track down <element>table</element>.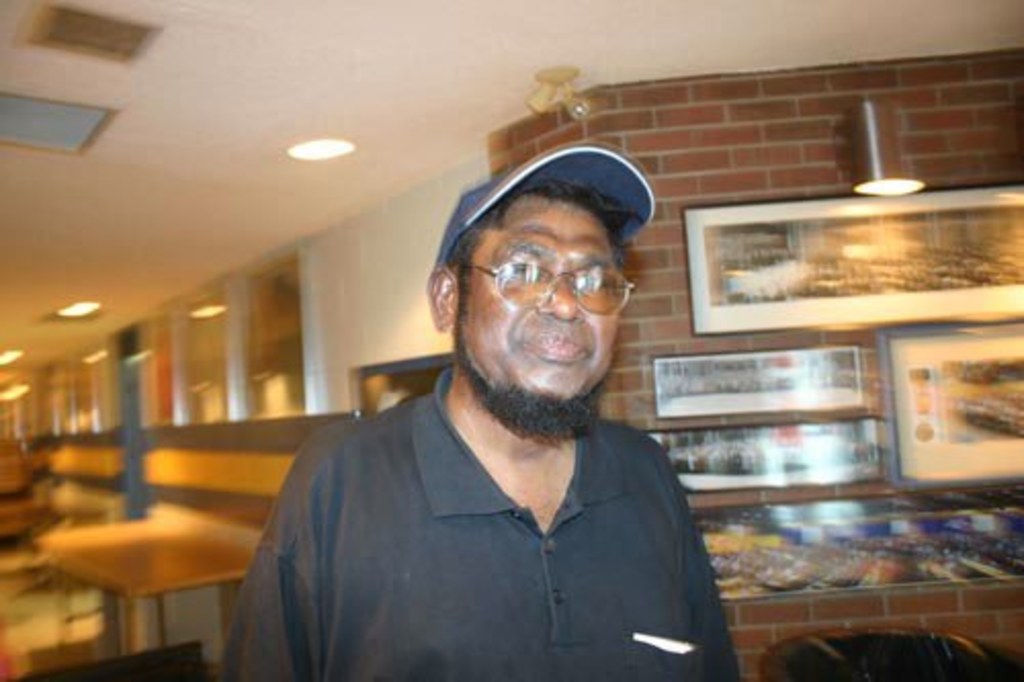
Tracked to 33 514 250 662.
